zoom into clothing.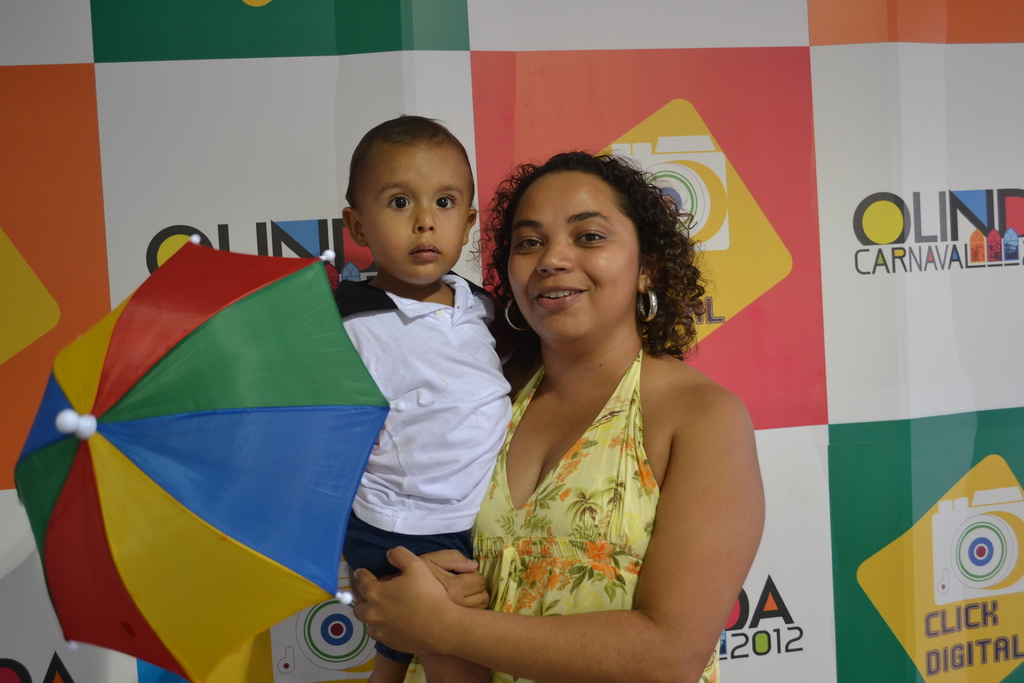
Zoom target: rect(332, 270, 530, 666).
